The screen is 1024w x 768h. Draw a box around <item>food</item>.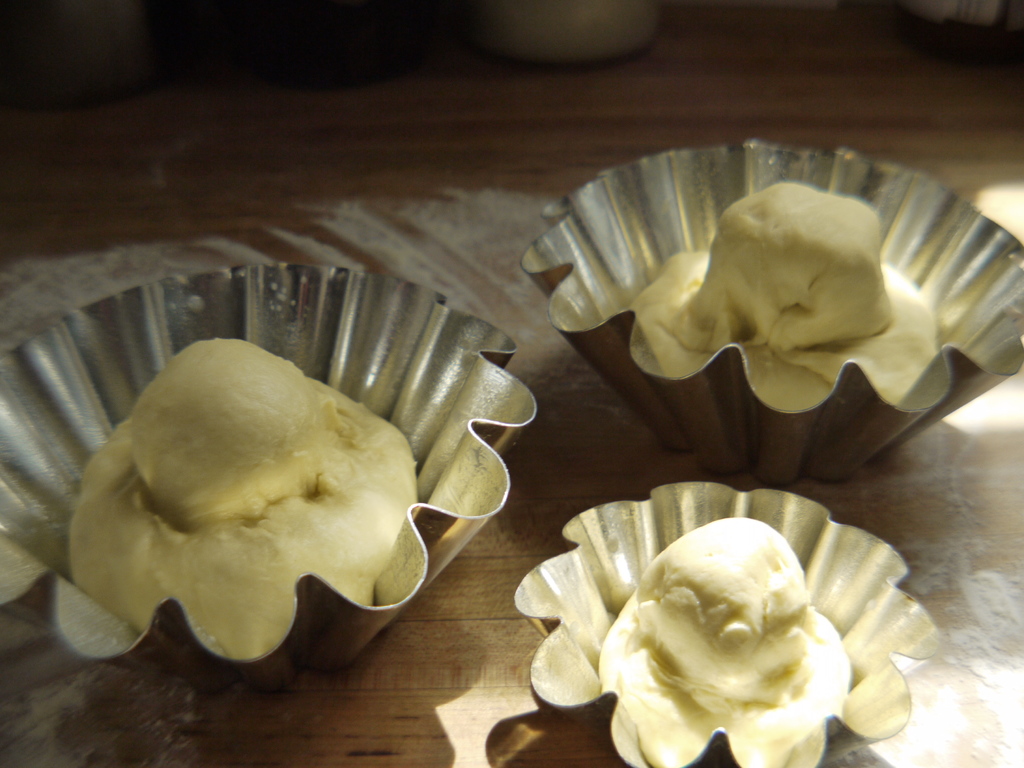
l=72, t=353, r=415, b=661.
